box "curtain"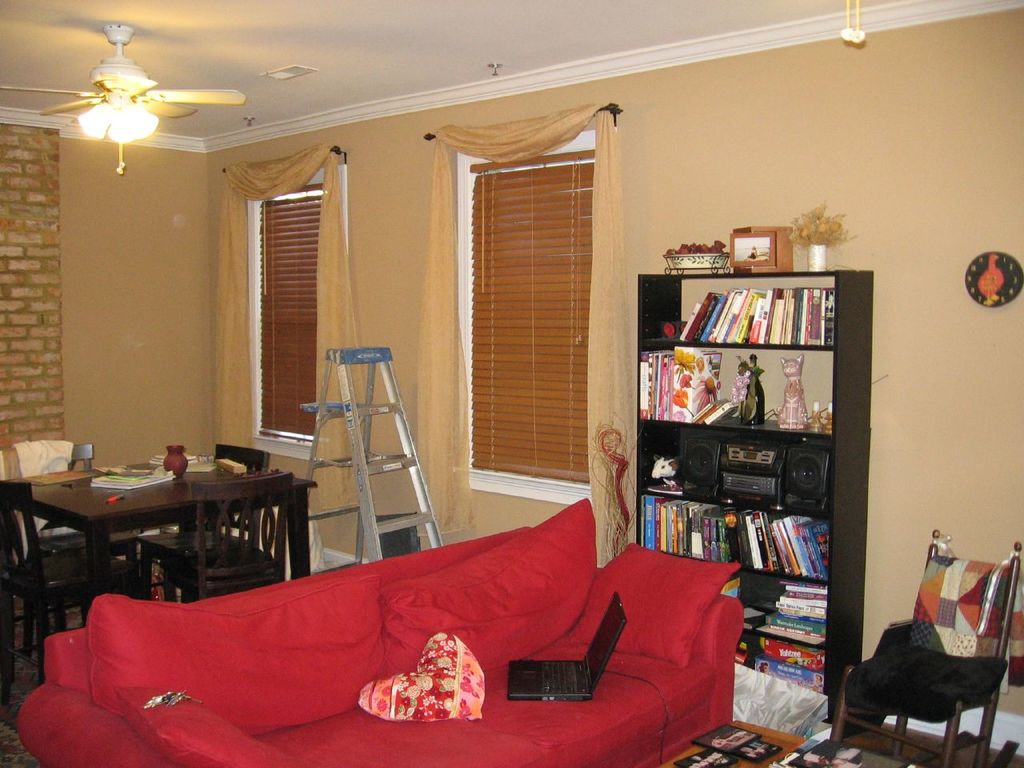
box(427, 86, 634, 554)
